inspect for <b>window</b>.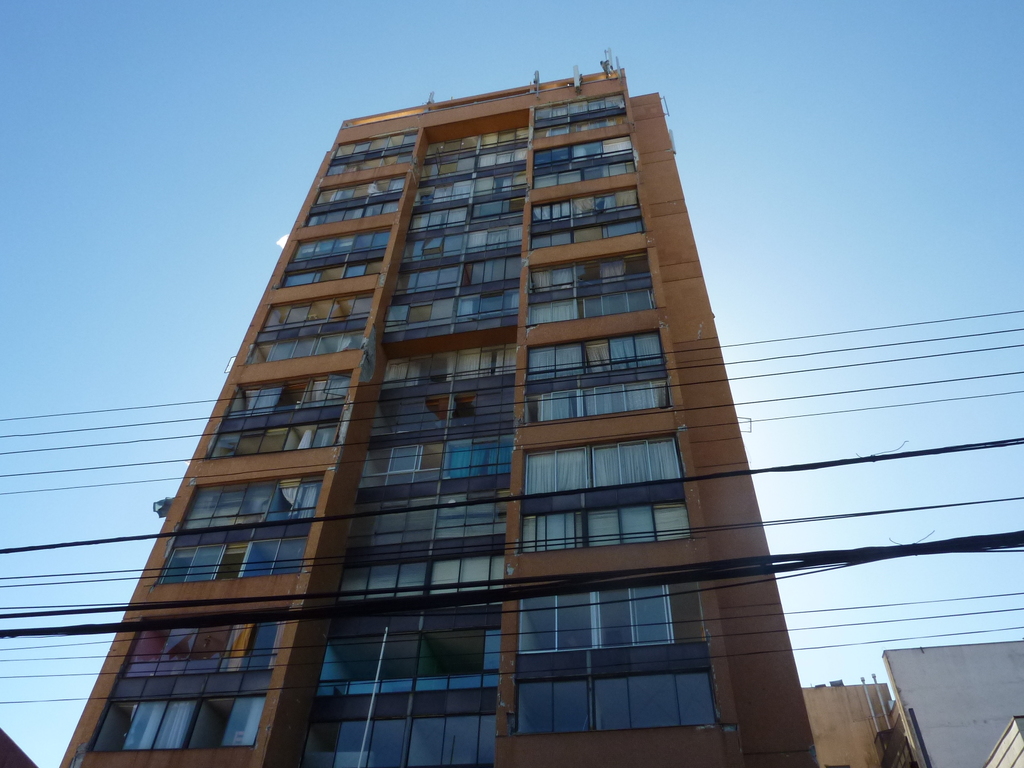
Inspection: locate(303, 172, 410, 228).
